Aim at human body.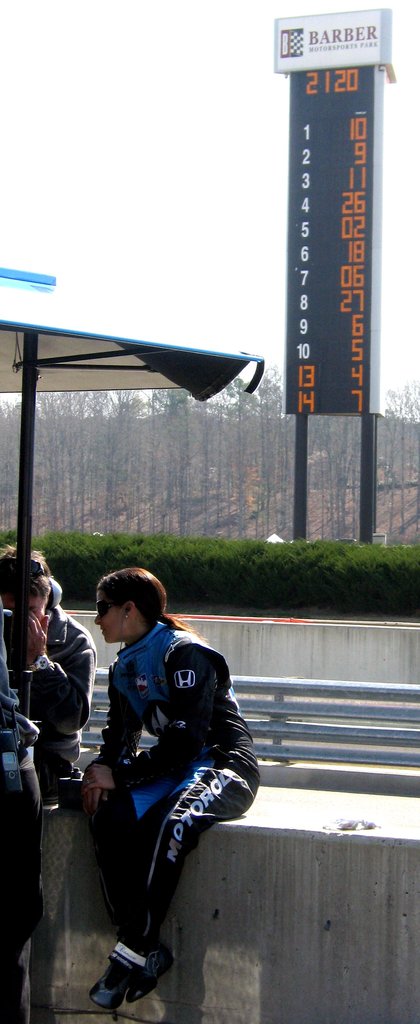
Aimed at left=70, top=624, right=263, bottom=1014.
